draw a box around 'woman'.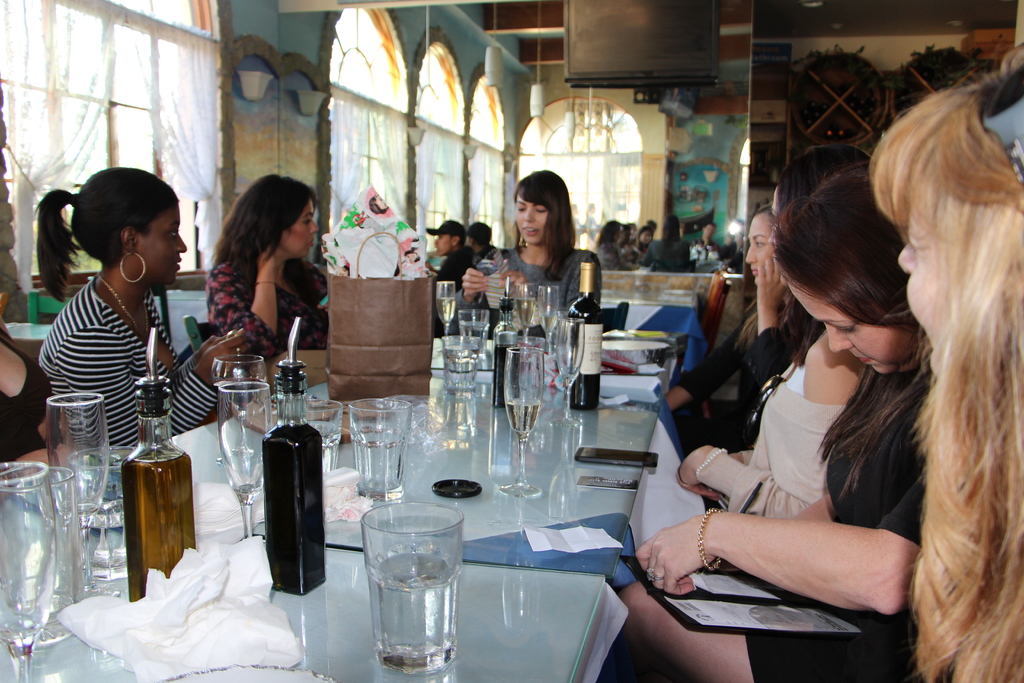
BBox(661, 206, 795, 447).
